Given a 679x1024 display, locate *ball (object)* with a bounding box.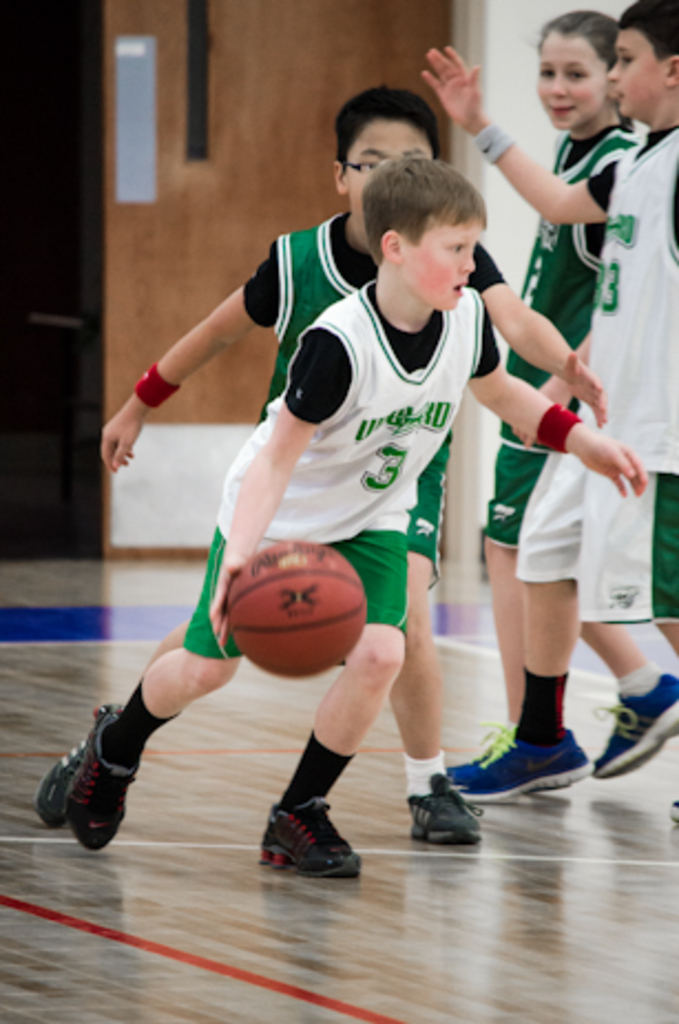
Located: bbox=(226, 537, 363, 670).
